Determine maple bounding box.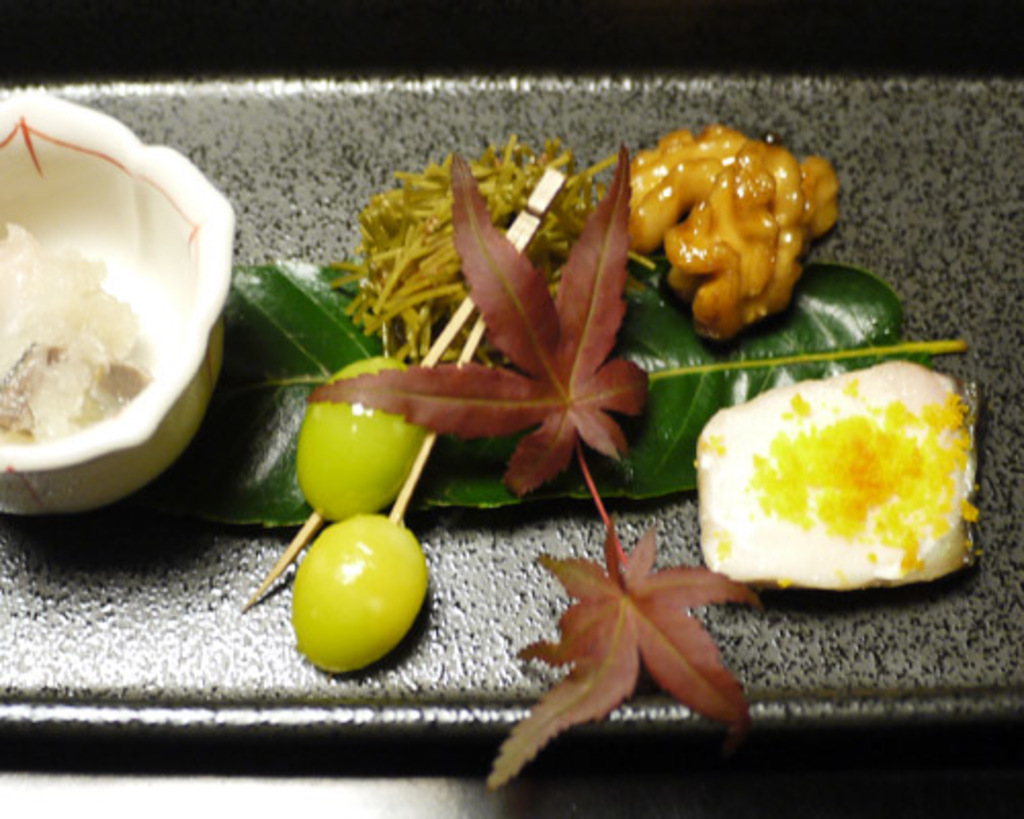
Determined: region(469, 434, 774, 788).
